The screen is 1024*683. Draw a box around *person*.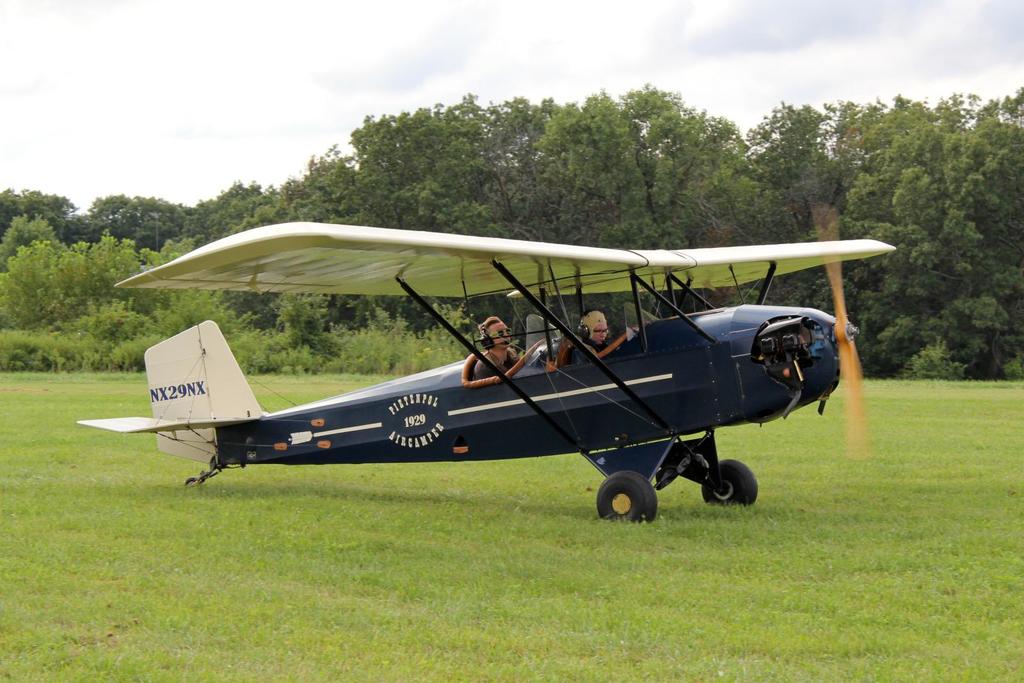
<region>472, 311, 518, 377</region>.
